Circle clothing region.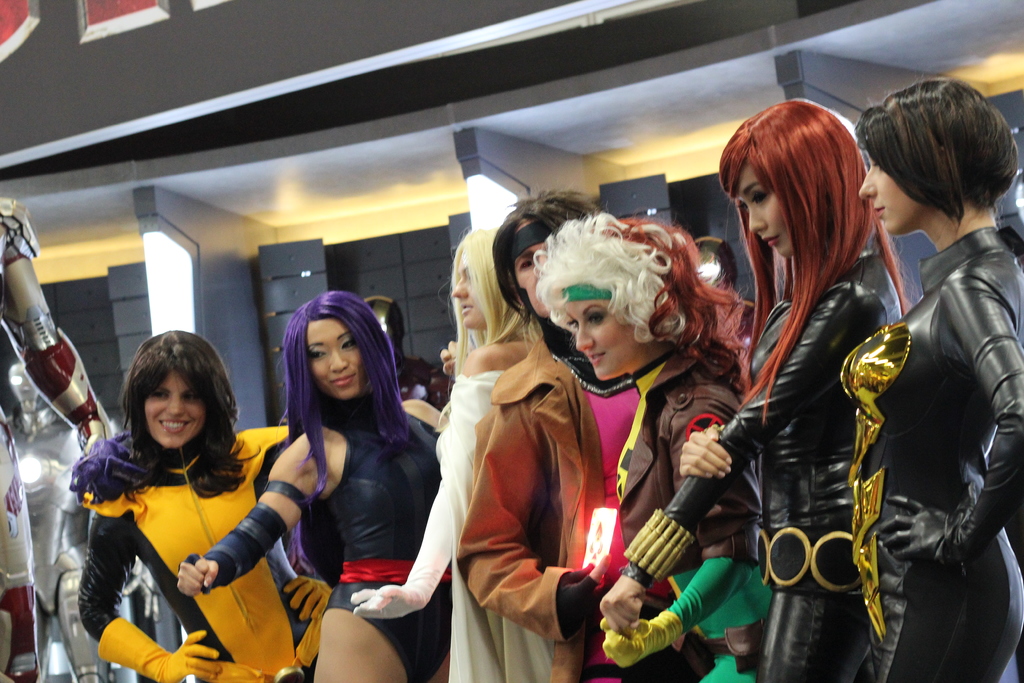
Region: box=[593, 341, 751, 682].
